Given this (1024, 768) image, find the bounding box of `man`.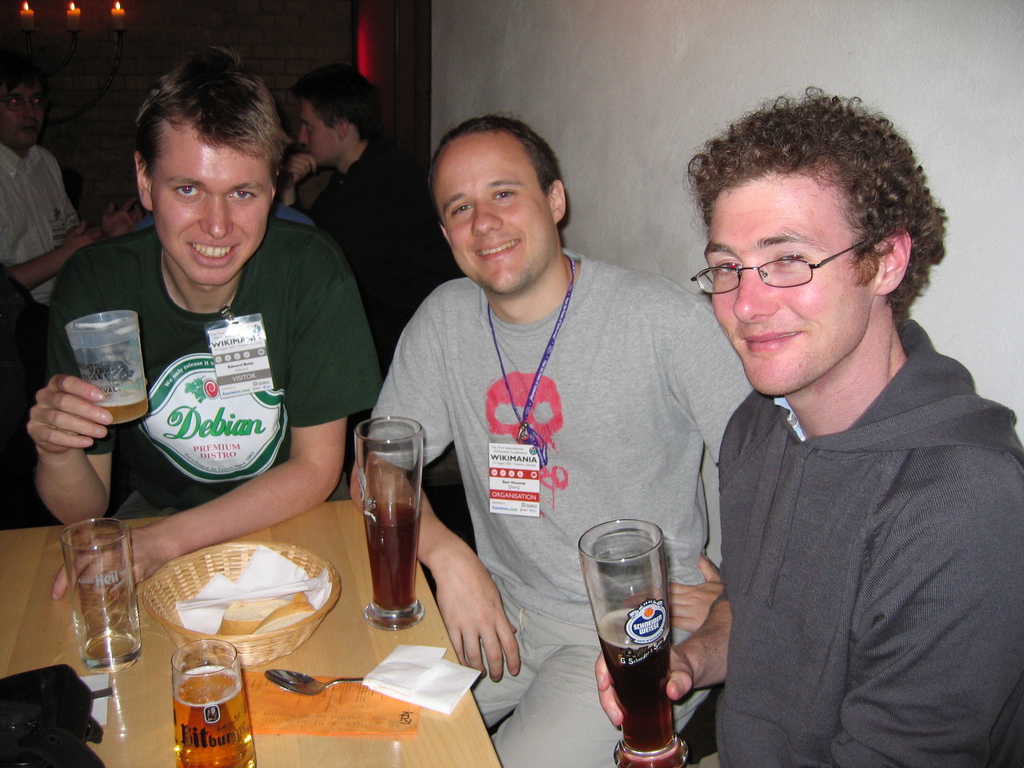
left=346, top=113, right=751, bottom=767.
